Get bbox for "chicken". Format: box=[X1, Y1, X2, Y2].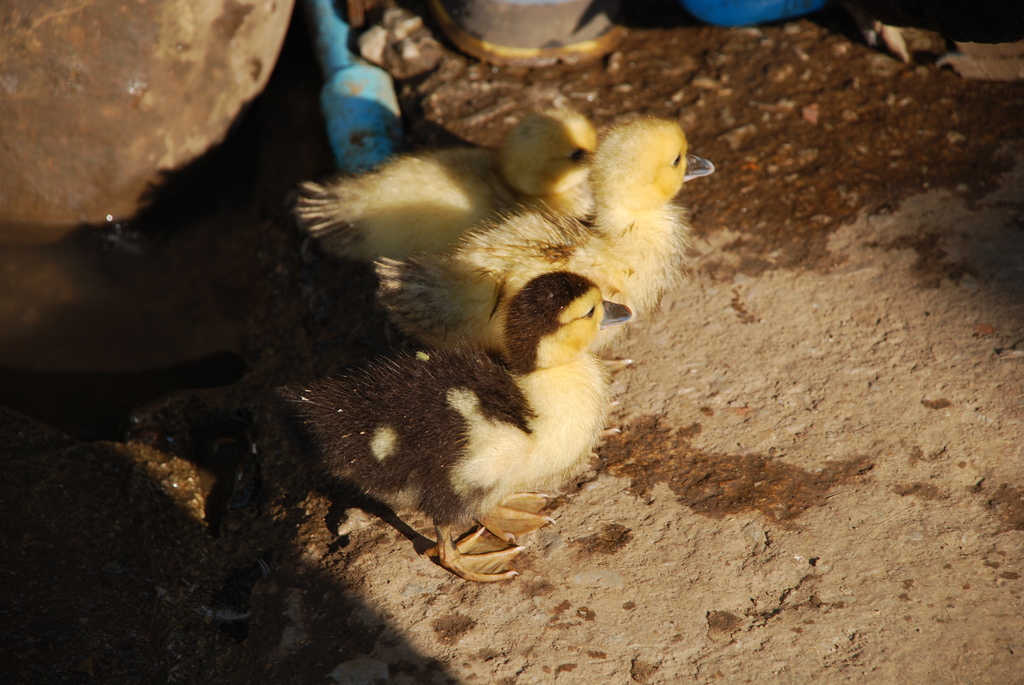
box=[284, 269, 630, 581].
